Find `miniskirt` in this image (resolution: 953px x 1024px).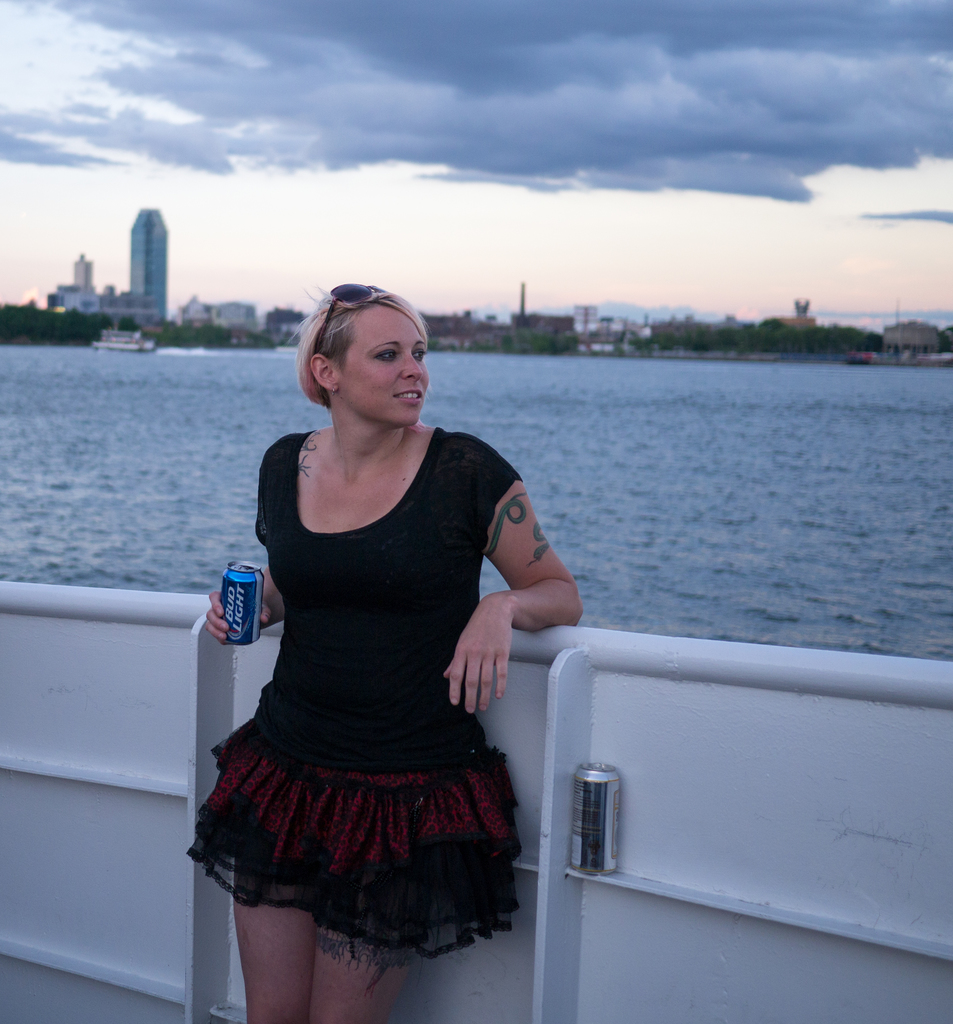
locate(183, 714, 525, 956).
